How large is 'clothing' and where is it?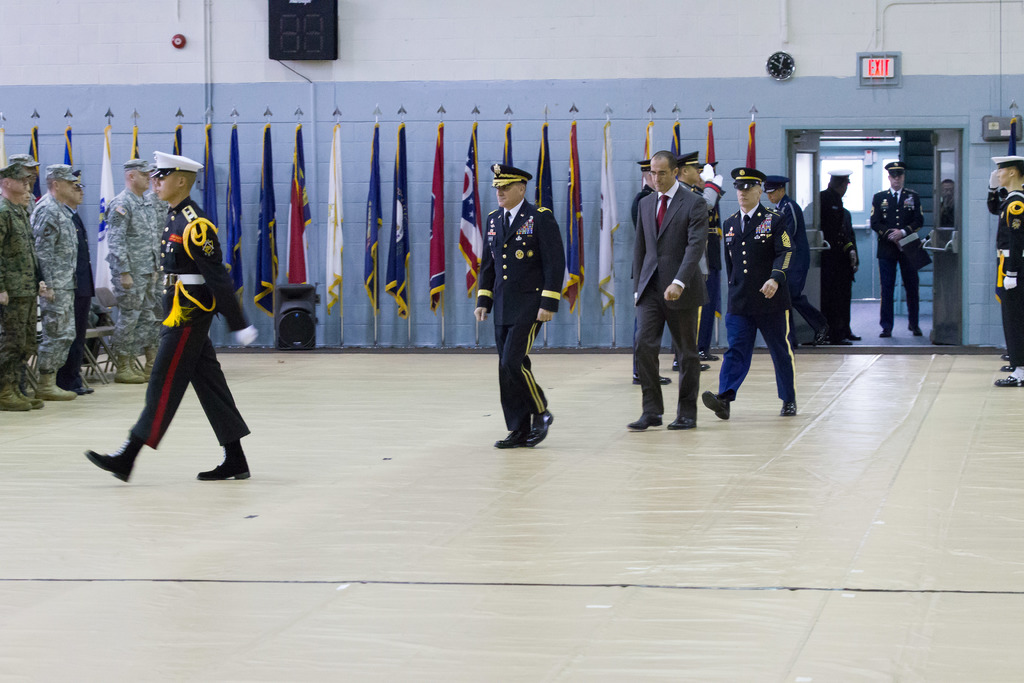
Bounding box: (993,193,1023,361).
